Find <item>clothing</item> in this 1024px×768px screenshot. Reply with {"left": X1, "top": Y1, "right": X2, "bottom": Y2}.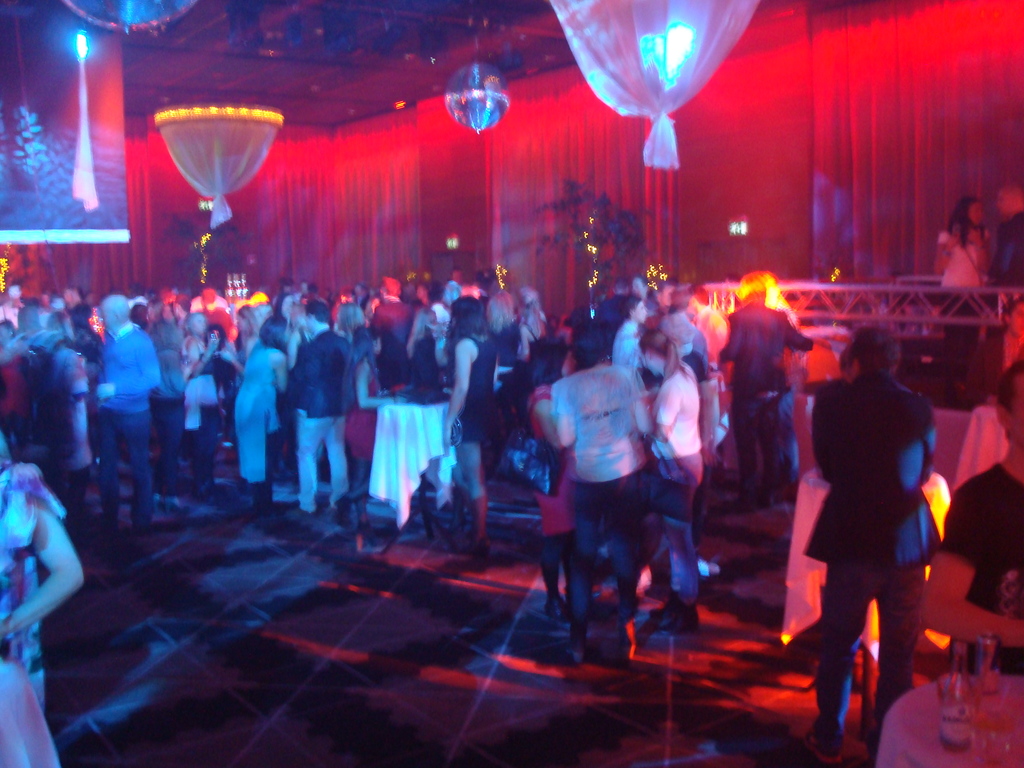
{"left": 807, "top": 355, "right": 950, "bottom": 760}.
